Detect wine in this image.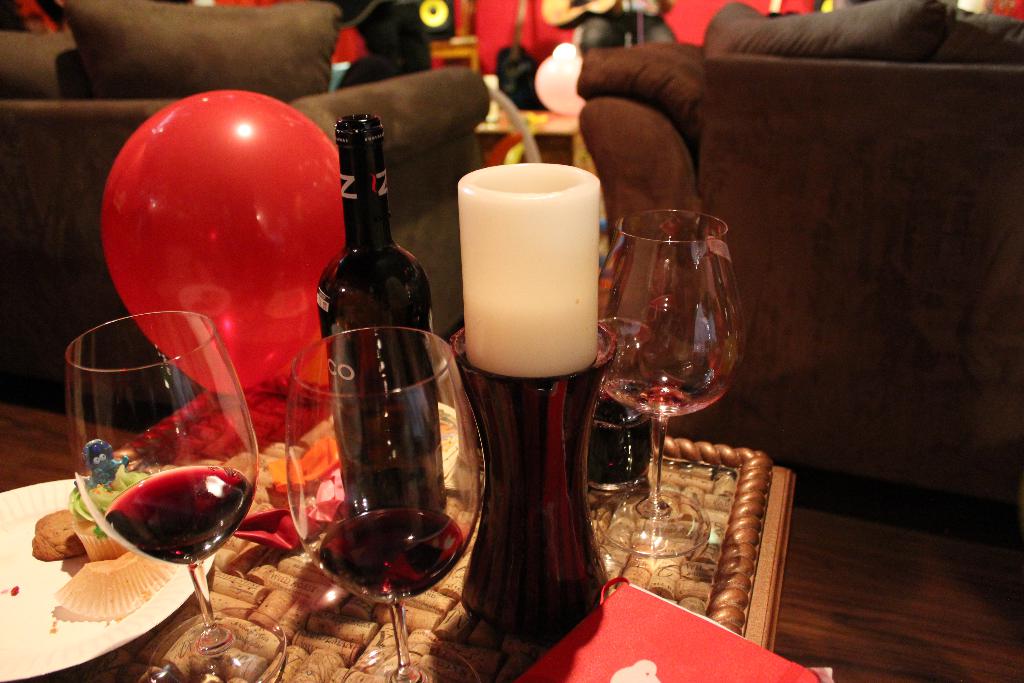
Detection: l=313, t=502, r=468, b=612.
